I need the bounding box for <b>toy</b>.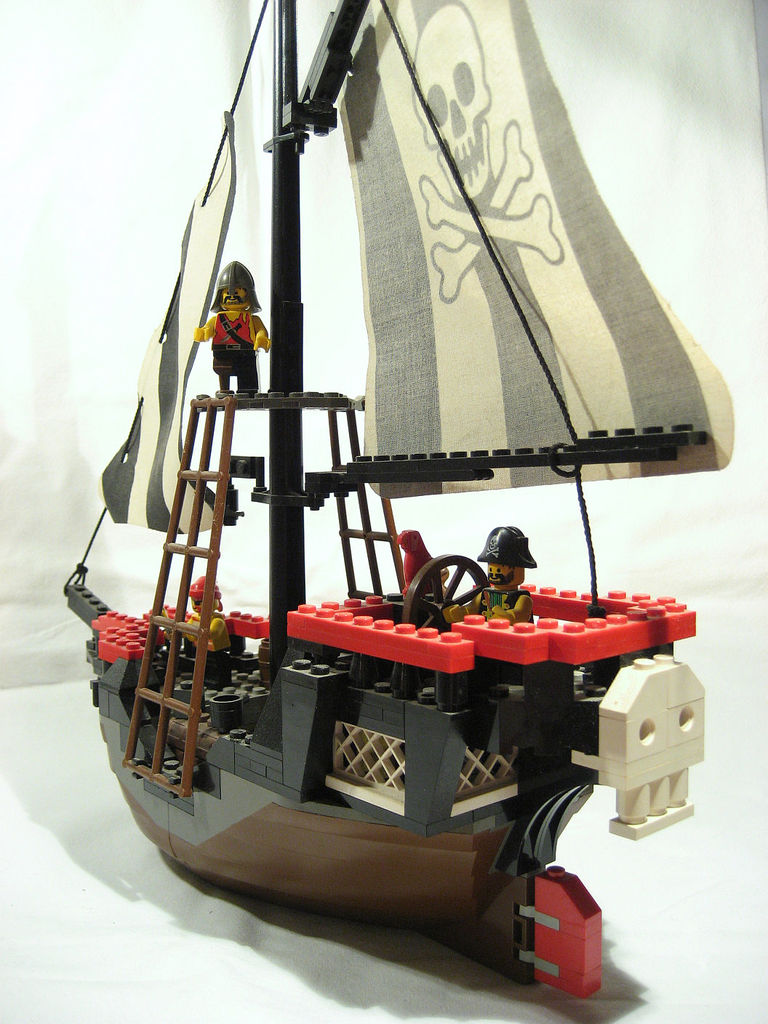
Here it is: {"x1": 65, "y1": 0, "x2": 721, "y2": 999}.
